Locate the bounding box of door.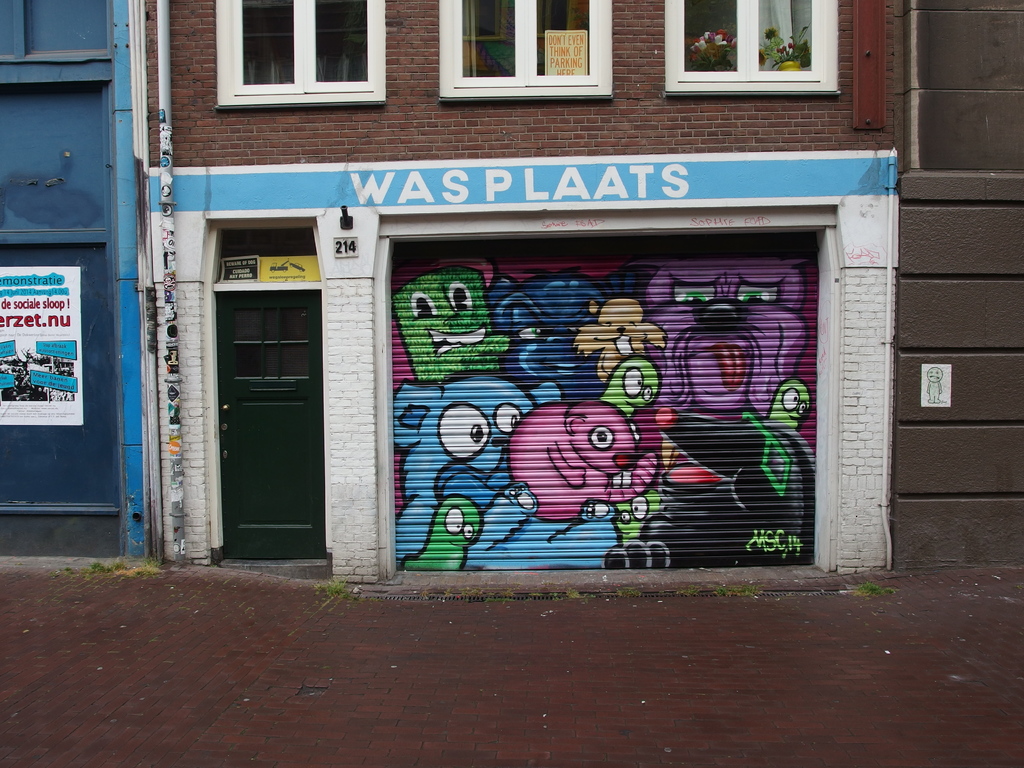
Bounding box: <region>214, 294, 328, 561</region>.
